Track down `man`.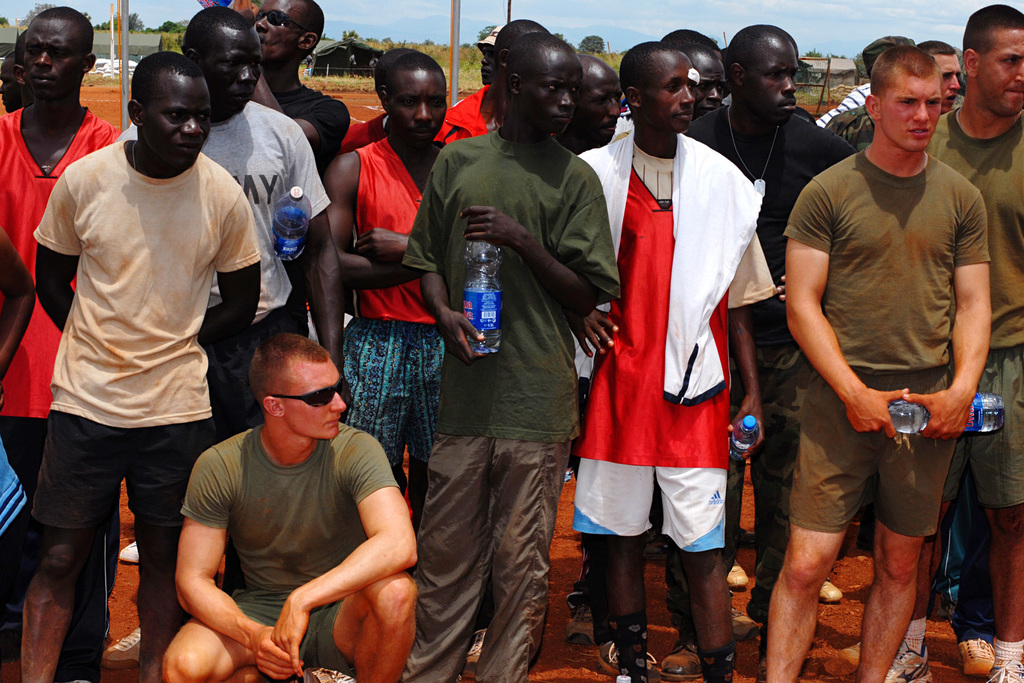
Tracked to <box>817,31,920,131</box>.
